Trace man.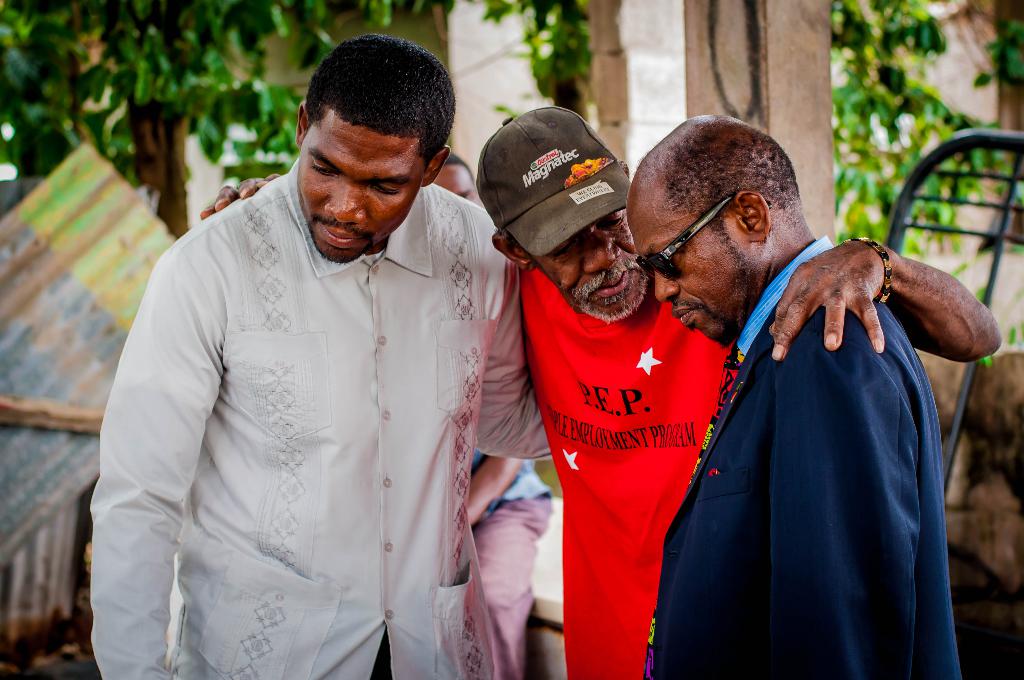
Traced to (left=641, top=111, right=976, bottom=679).
